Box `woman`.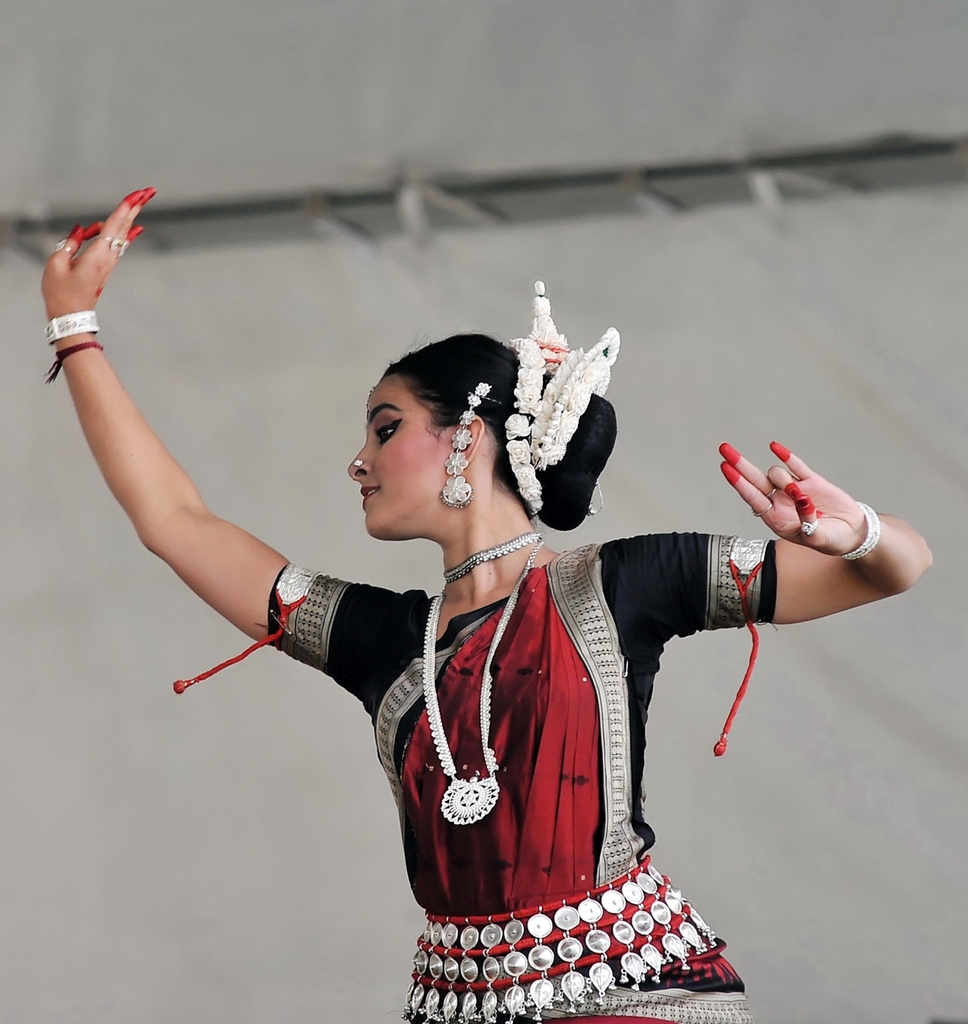
l=43, t=178, r=933, b=1021.
